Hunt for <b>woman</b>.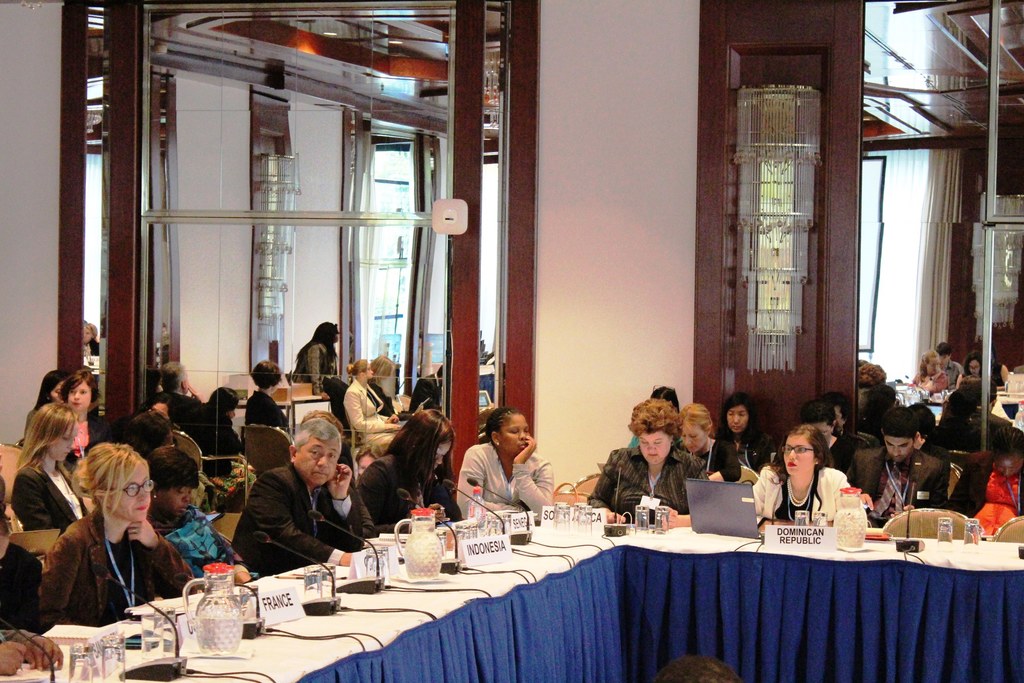
Hunted down at <region>244, 359, 295, 440</region>.
